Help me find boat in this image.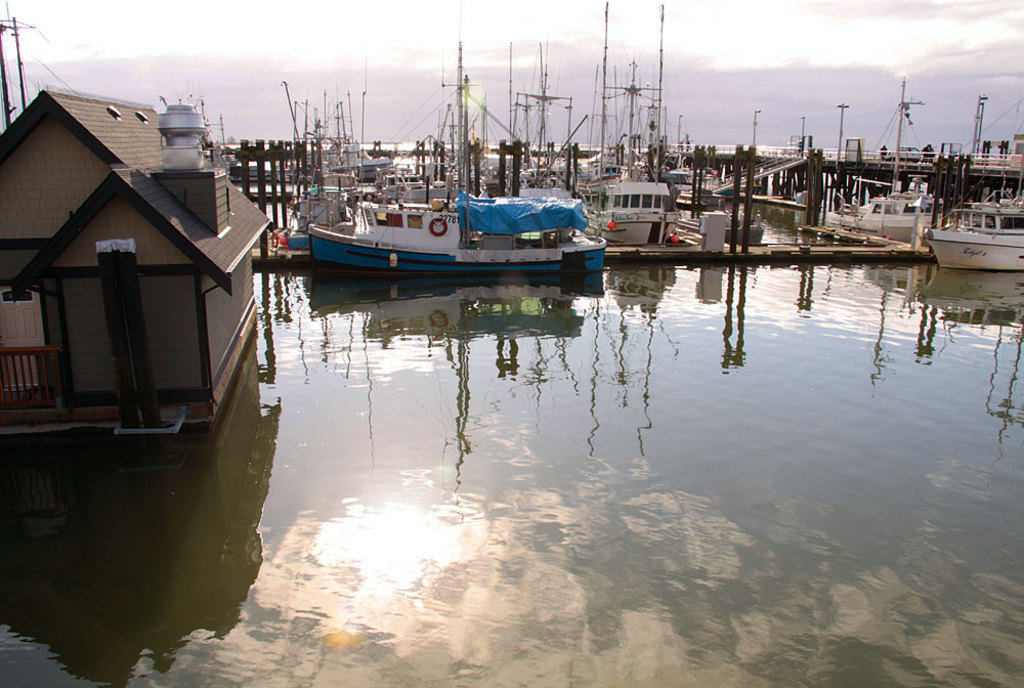
Found it: (x1=216, y1=106, x2=276, y2=194).
